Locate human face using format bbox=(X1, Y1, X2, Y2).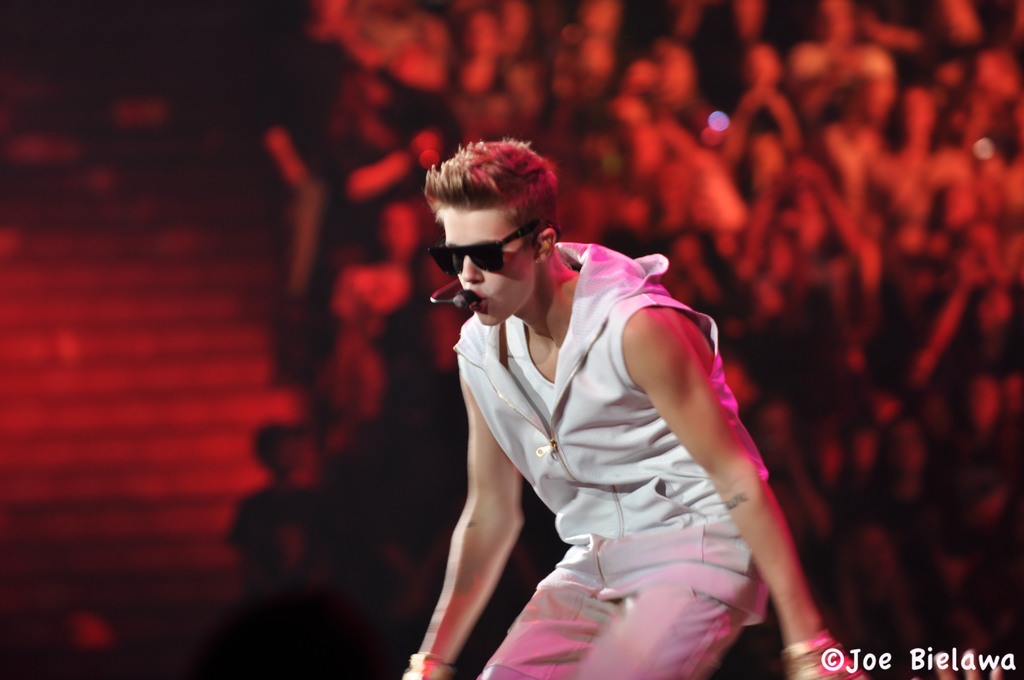
bbox=(431, 200, 534, 326).
